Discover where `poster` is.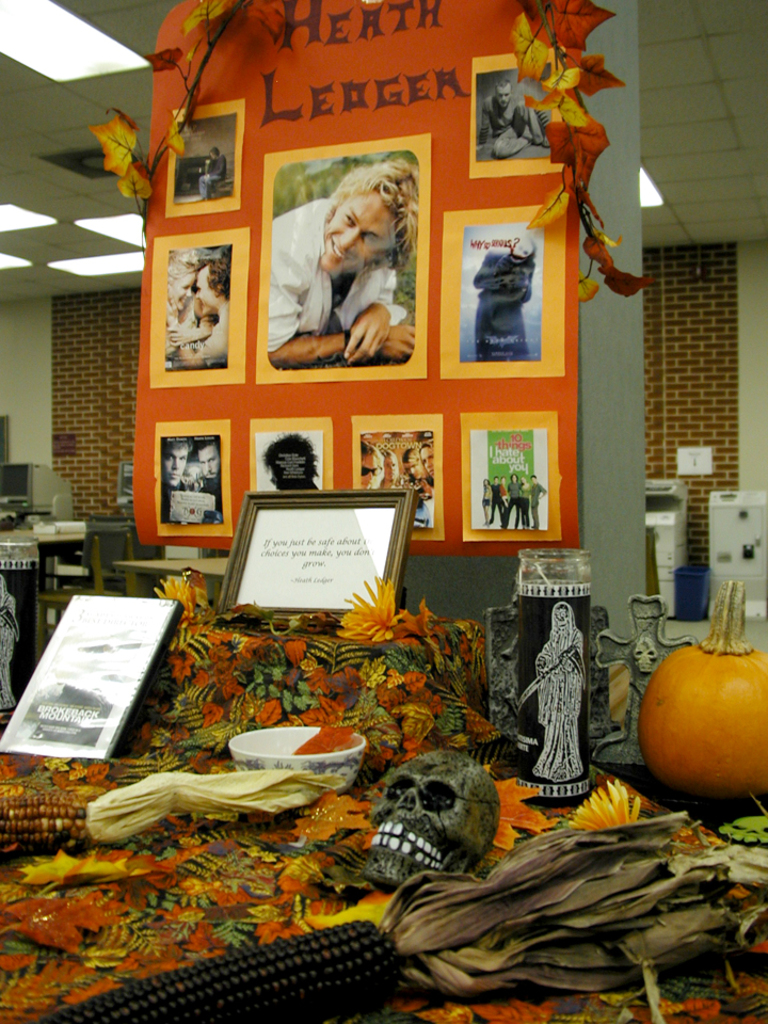
Discovered at (170,110,234,207).
